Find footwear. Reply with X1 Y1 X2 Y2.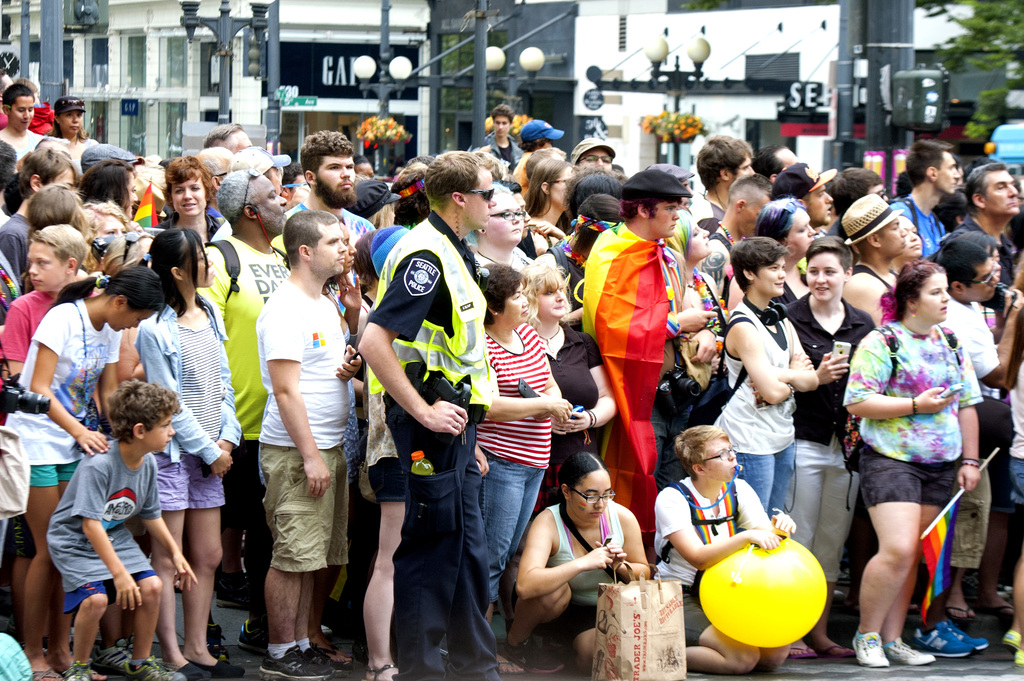
0 632 34 680.
